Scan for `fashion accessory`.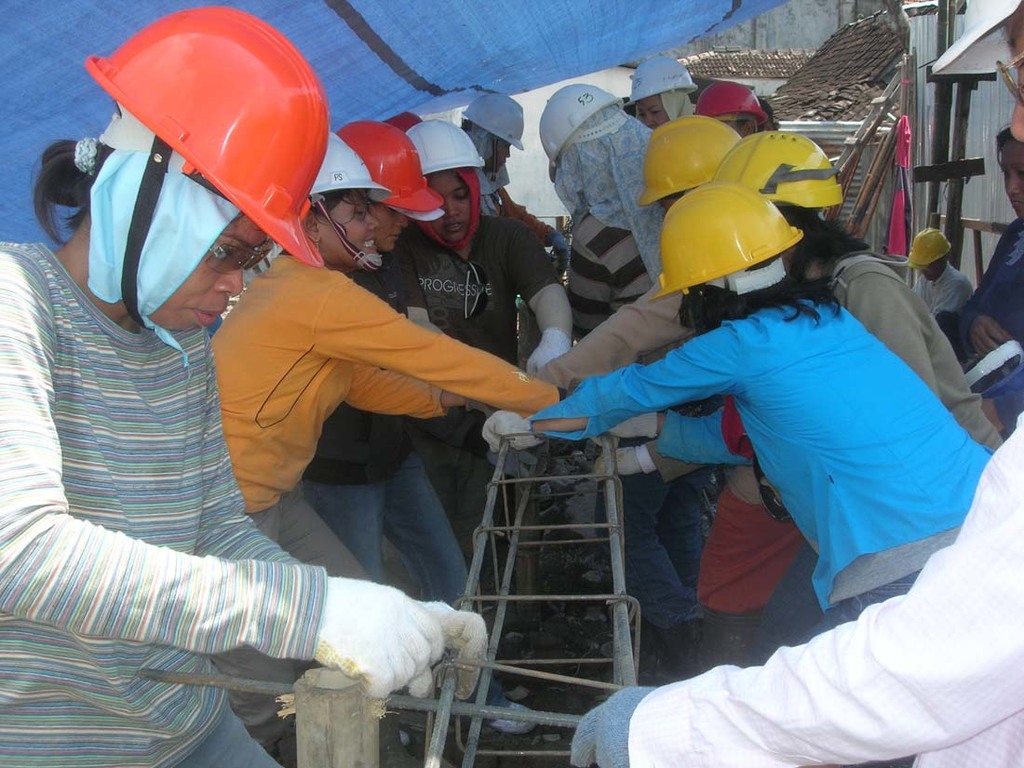
Scan result: select_region(207, 246, 273, 273).
